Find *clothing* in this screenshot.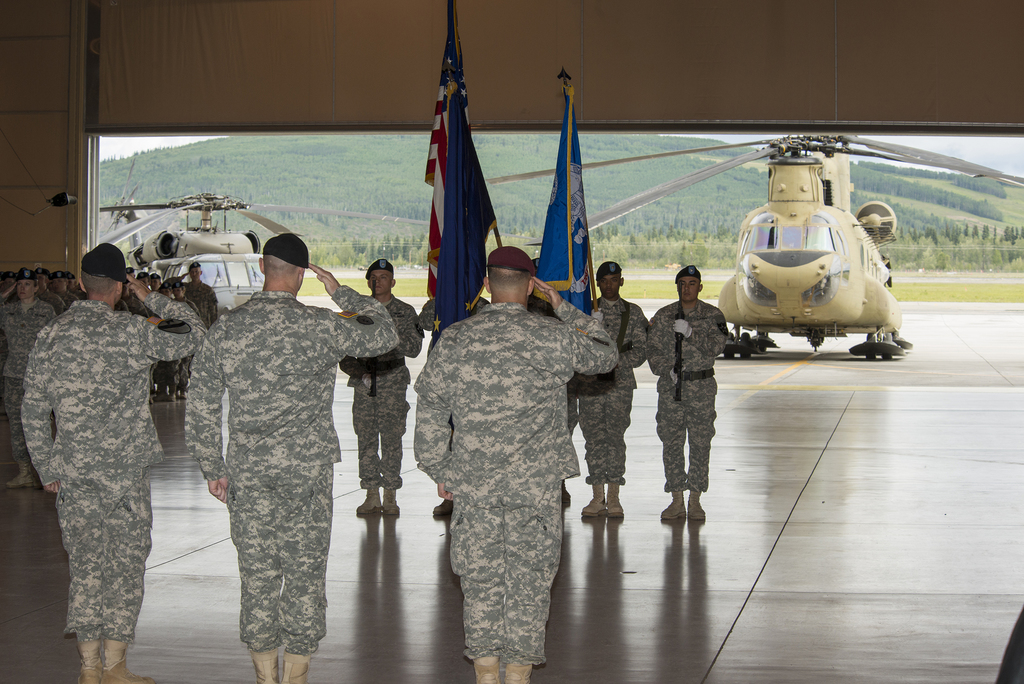
The bounding box for *clothing* is (658,295,733,496).
